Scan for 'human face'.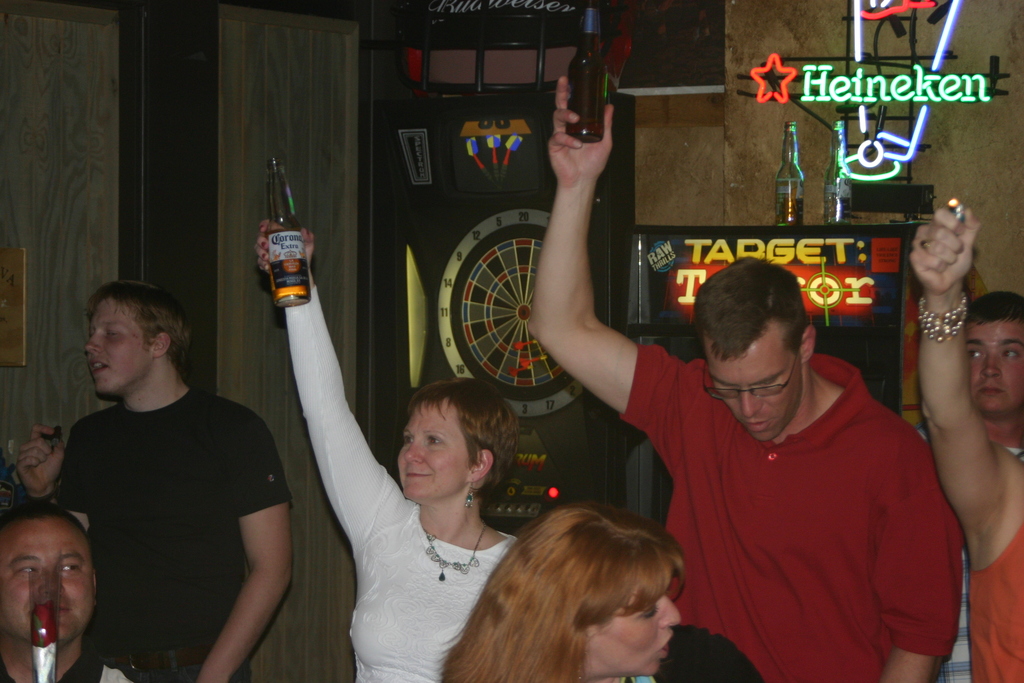
Scan result: select_region(83, 307, 149, 399).
